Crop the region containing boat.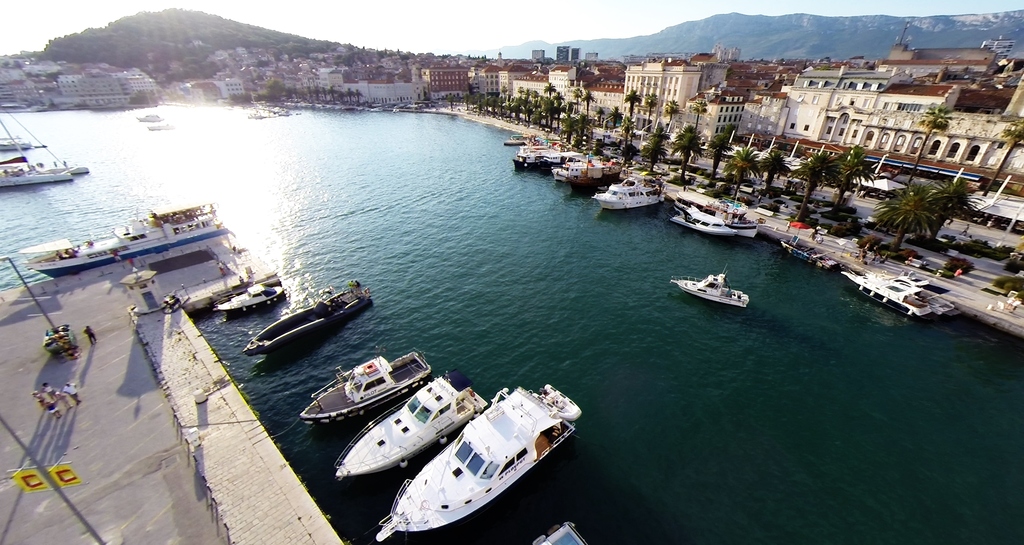
Crop region: (left=215, top=280, right=286, bottom=319).
